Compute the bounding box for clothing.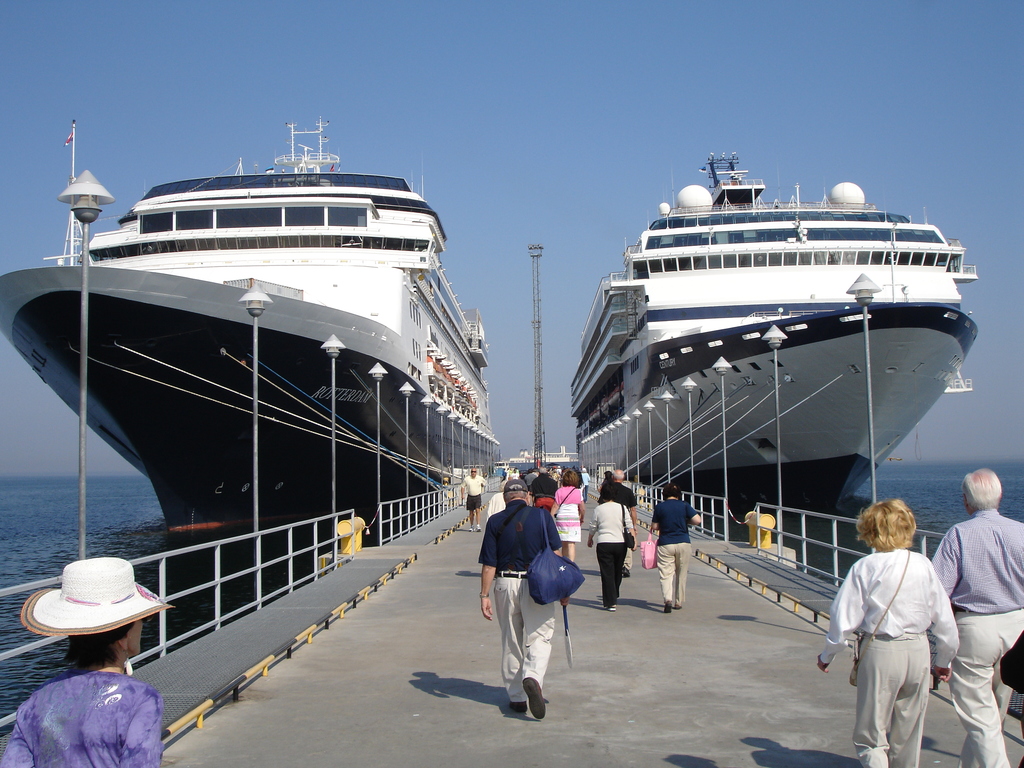
467 474 483 515.
